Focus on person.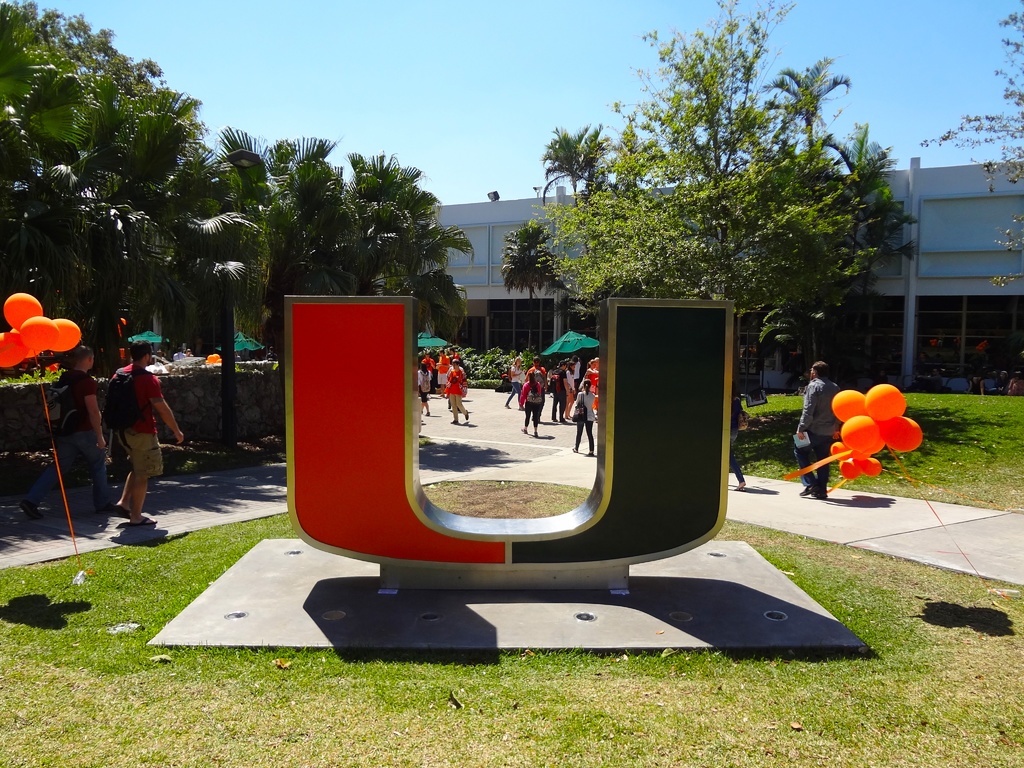
Focused at {"left": 13, "top": 342, "right": 123, "bottom": 524}.
